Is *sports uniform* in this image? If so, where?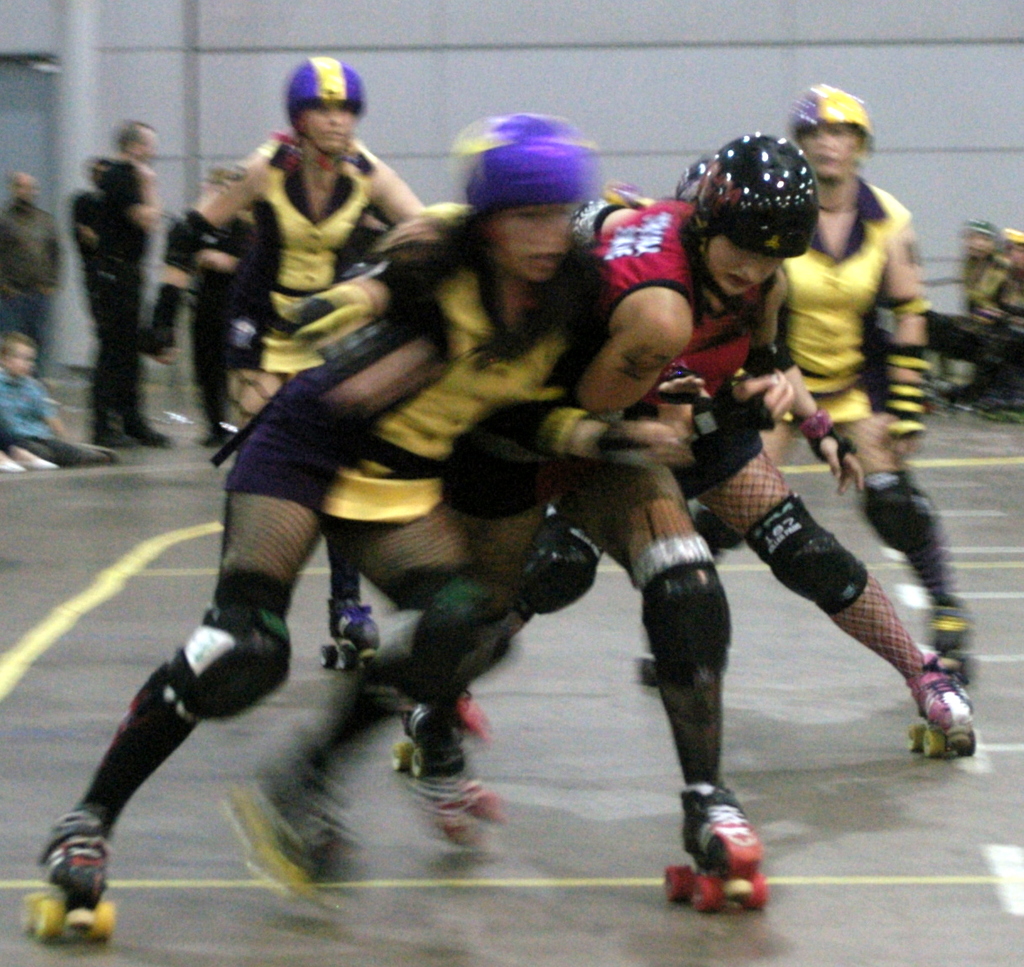
Yes, at 787:156:917:419.
